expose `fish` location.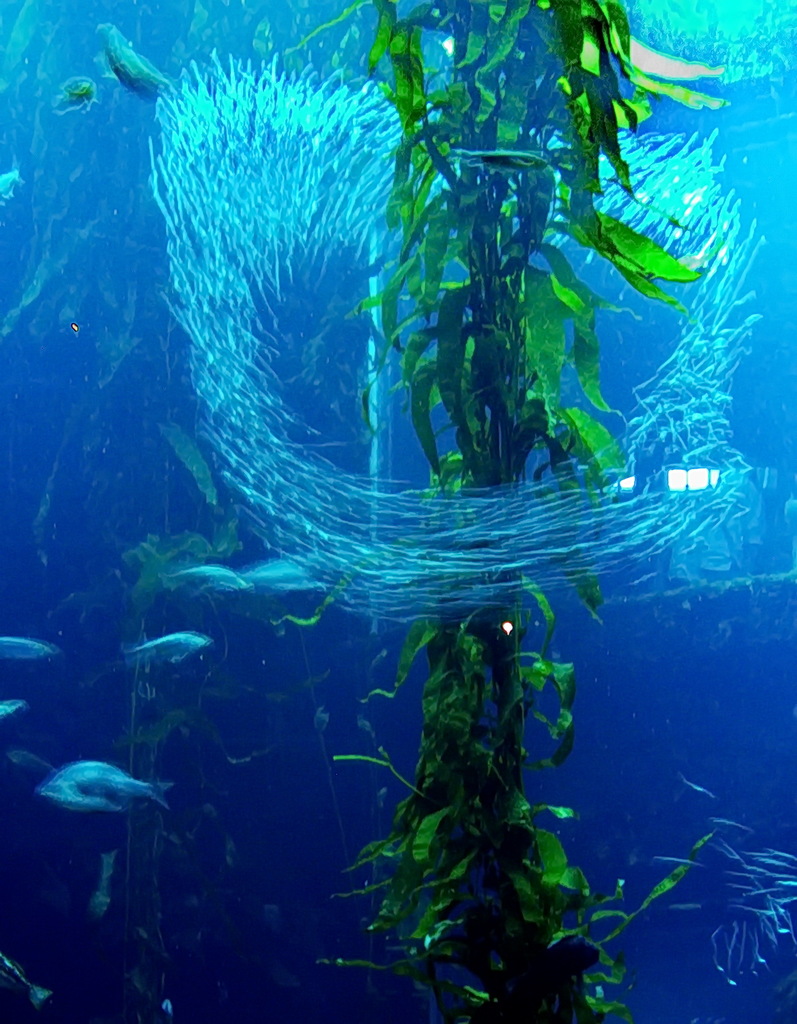
Exposed at x1=246 y1=561 x2=337 y2=614.
